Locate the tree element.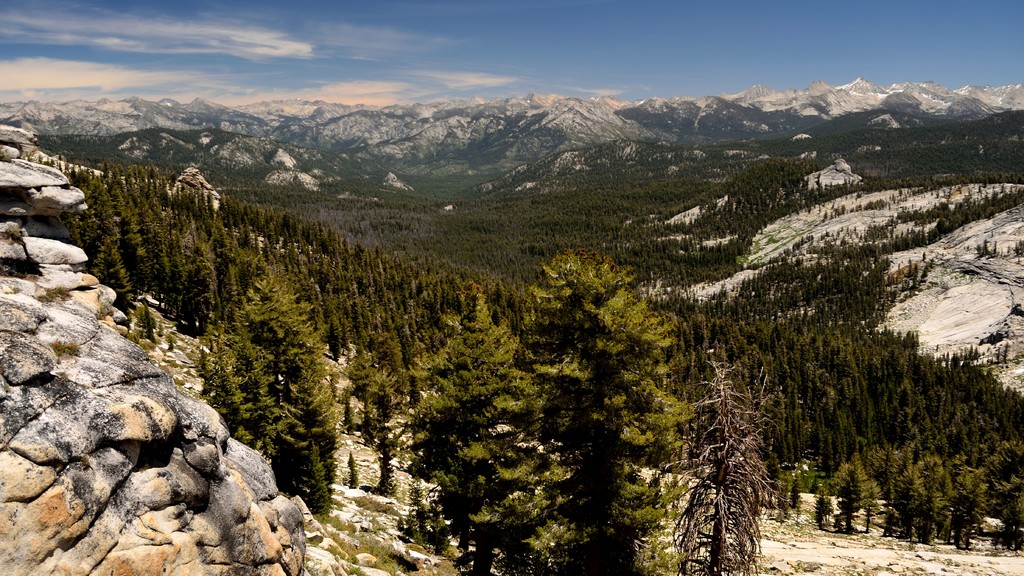
Element bbox: [826,455,872,532].
